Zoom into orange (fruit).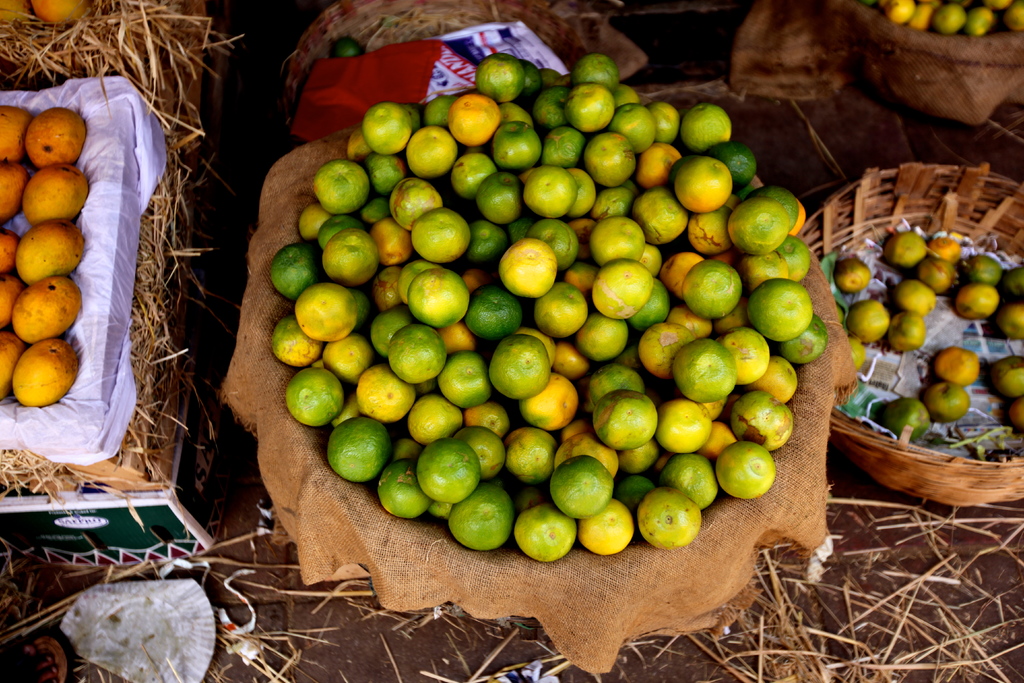
Zoom target: left=279, top=284, right=356, bottom=339.
